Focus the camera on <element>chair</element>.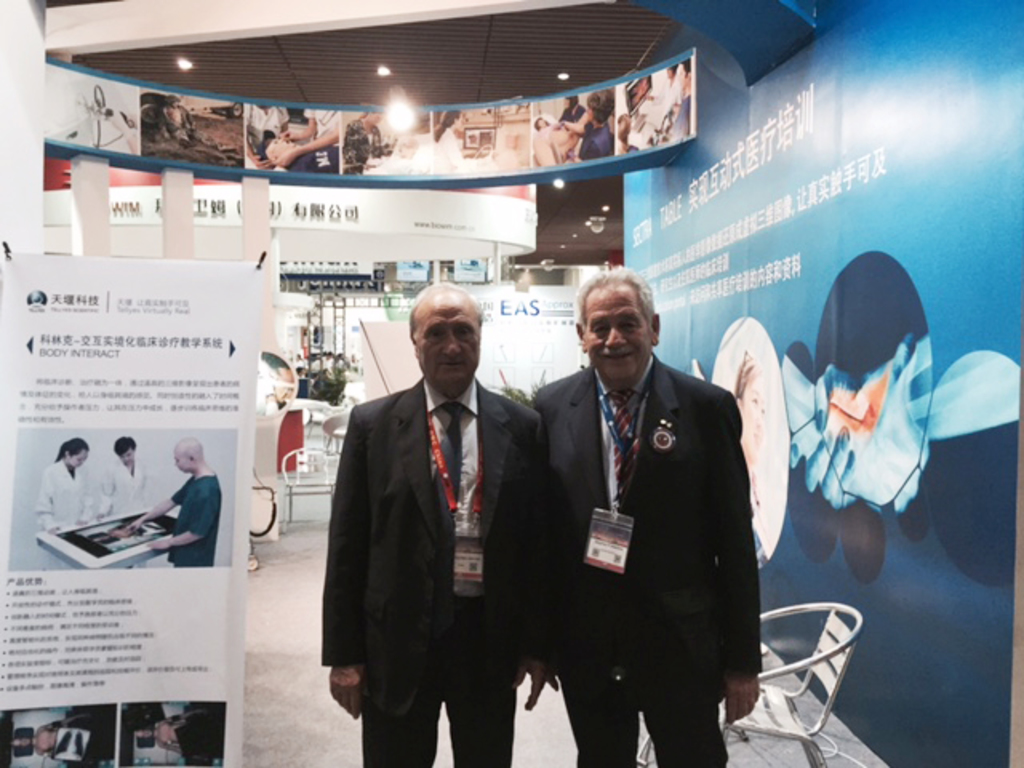
Focus region: select_region(637, 603, 864, 766).
